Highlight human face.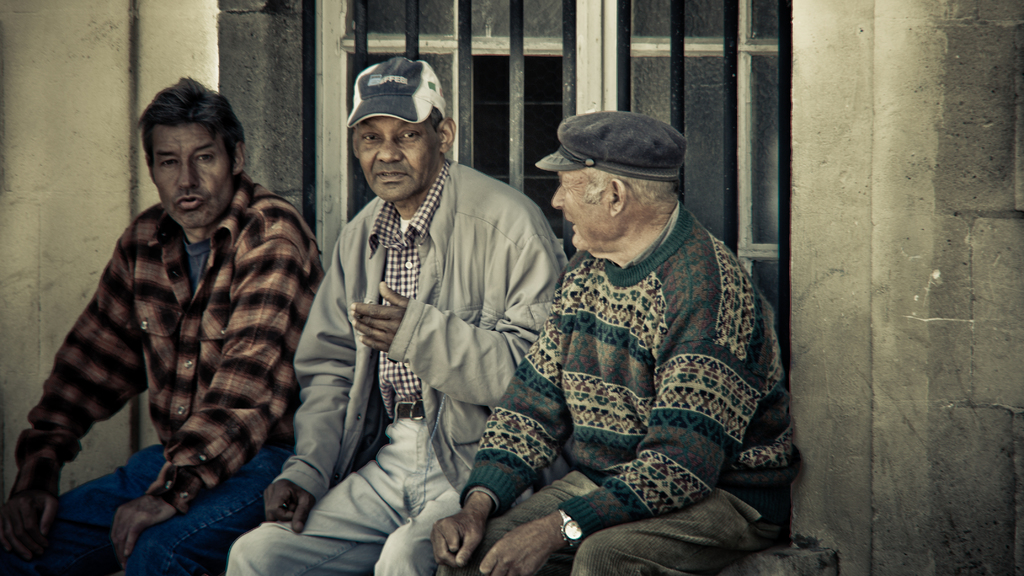
Highlighted region: bbox=(354, 112, 442, 204).
